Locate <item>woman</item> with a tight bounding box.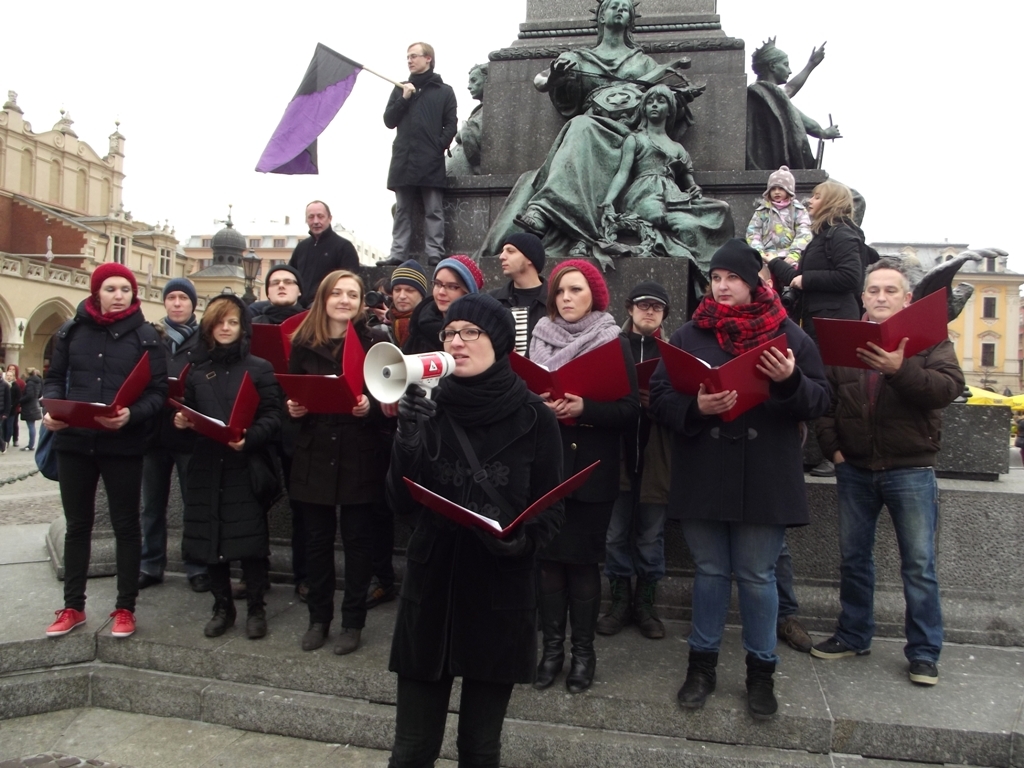
bbox=(272, 272, 392, 665).
